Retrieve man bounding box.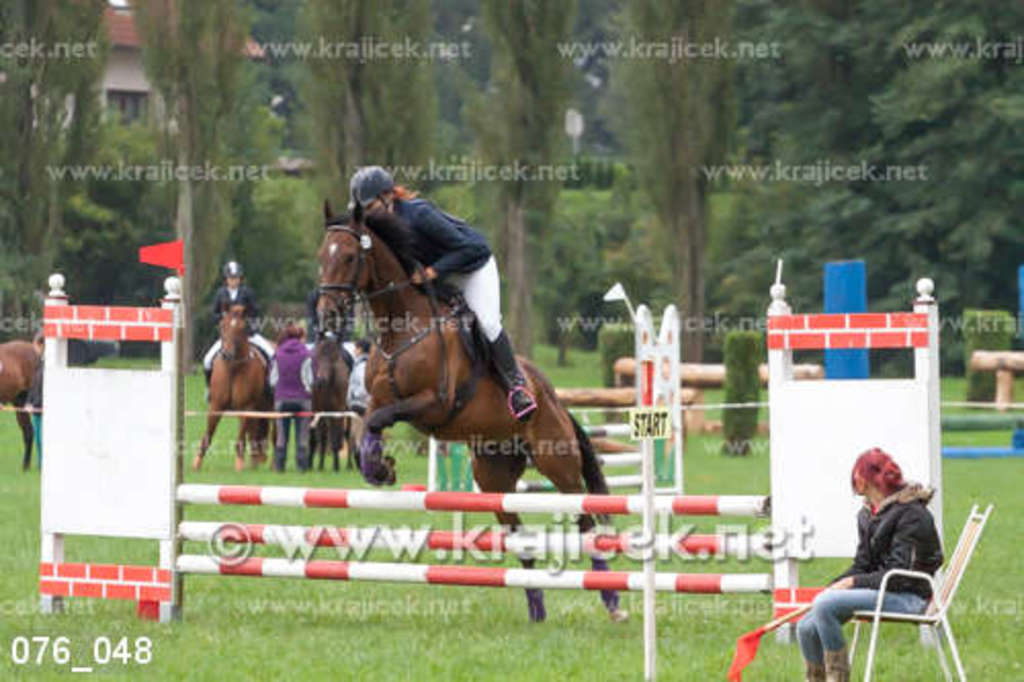
Bounding box: bbox=[346, 166, 539, 424].
